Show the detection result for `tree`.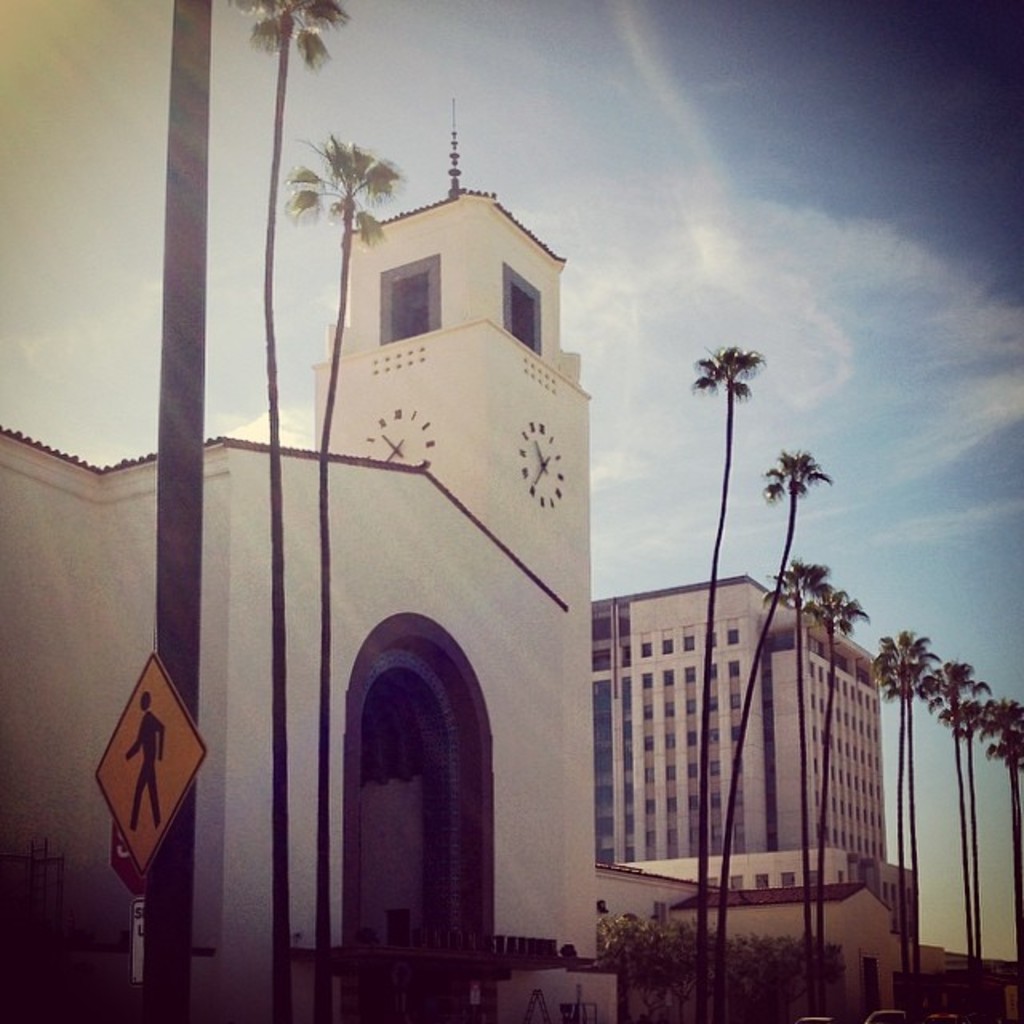
278,125,410,1019.
